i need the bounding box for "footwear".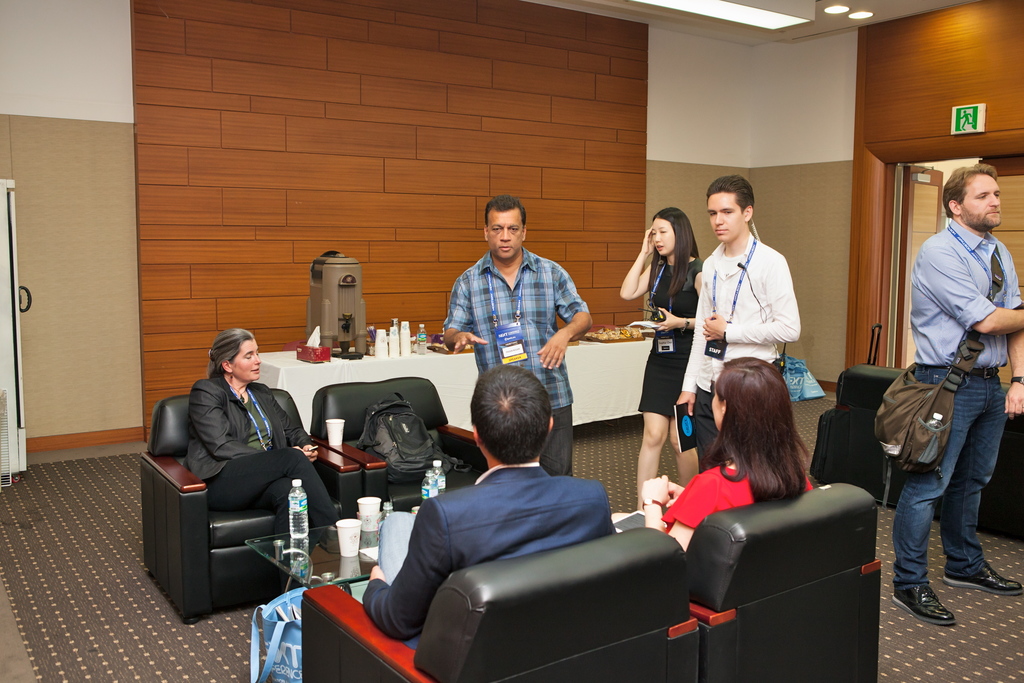
Here it is: {"left": 943, "top": 548, "right": 1023, "bottom": 594}.
